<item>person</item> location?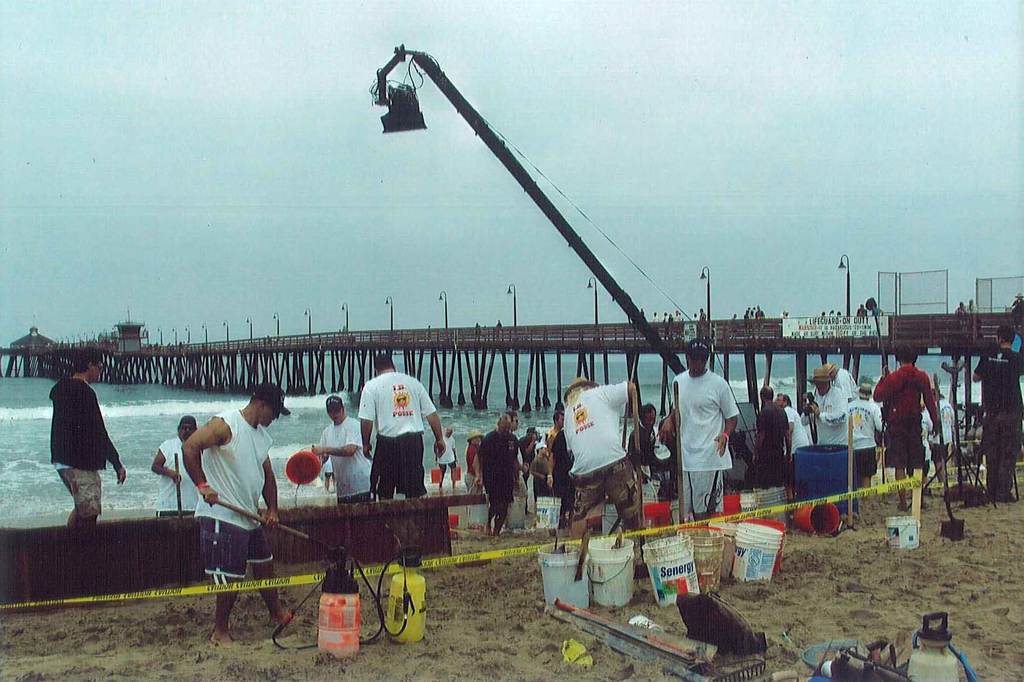
l=837, t=310, r=842, b=315
